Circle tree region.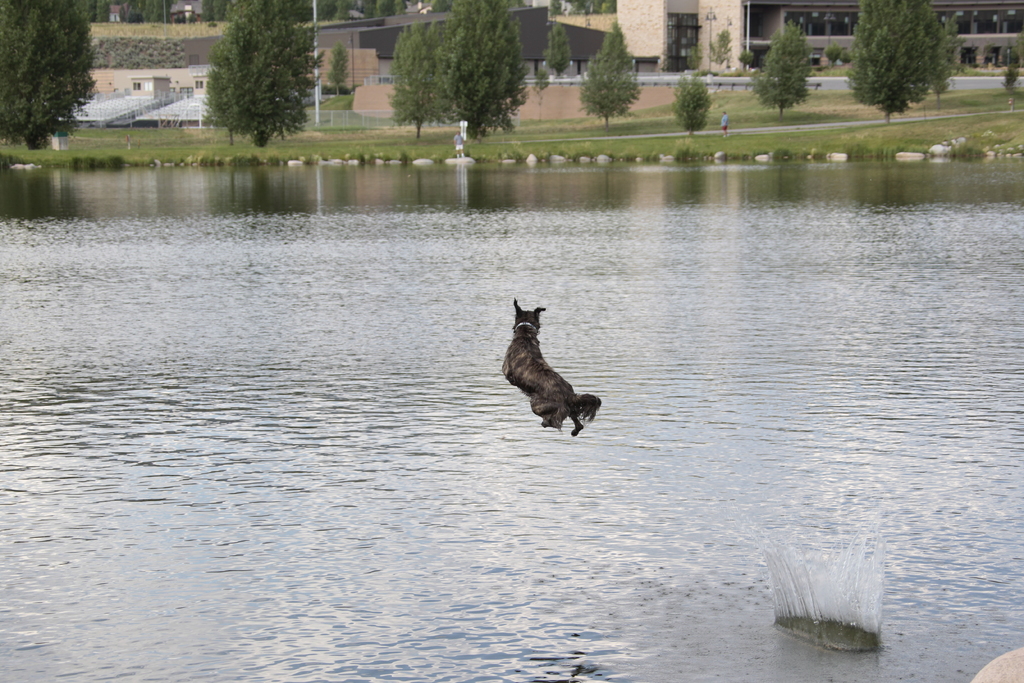
Region: (left=329, top=40, right=351, bottom=94).
